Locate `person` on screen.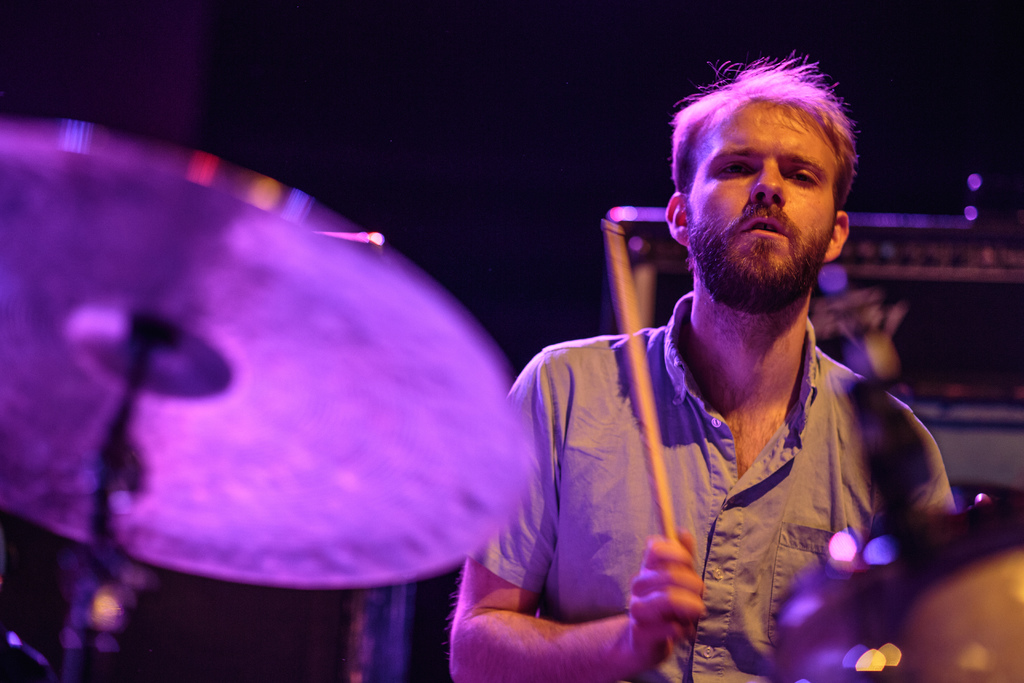
On screen at pyautogui.locateOnScreen(448, 58, 951, 682).
